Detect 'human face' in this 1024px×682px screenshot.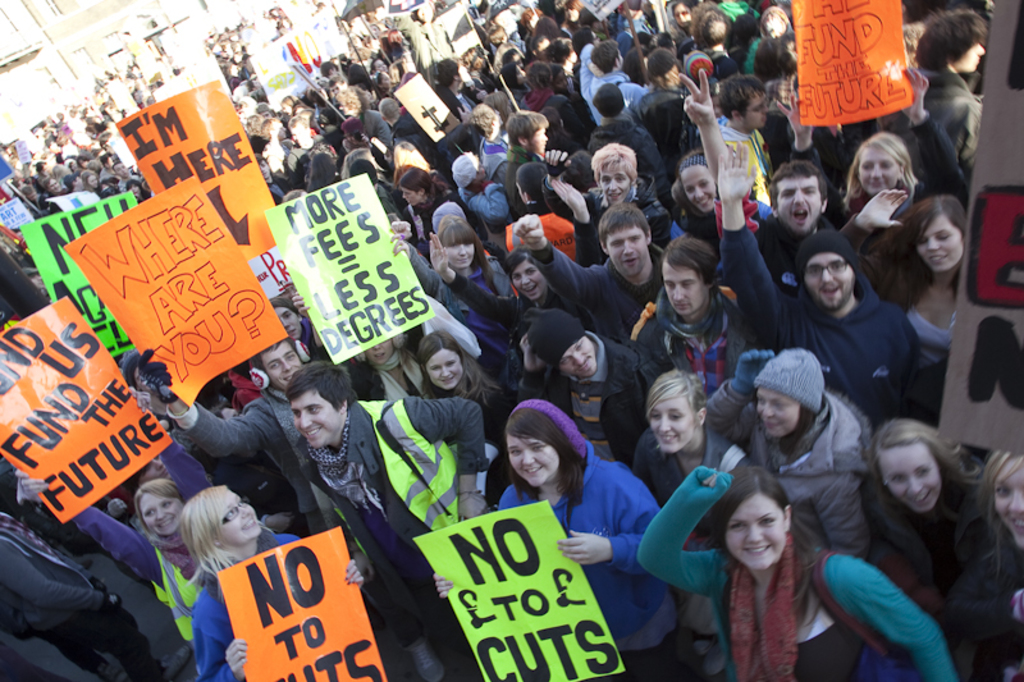
Detection: select_region(604, 163, 631, 203).
